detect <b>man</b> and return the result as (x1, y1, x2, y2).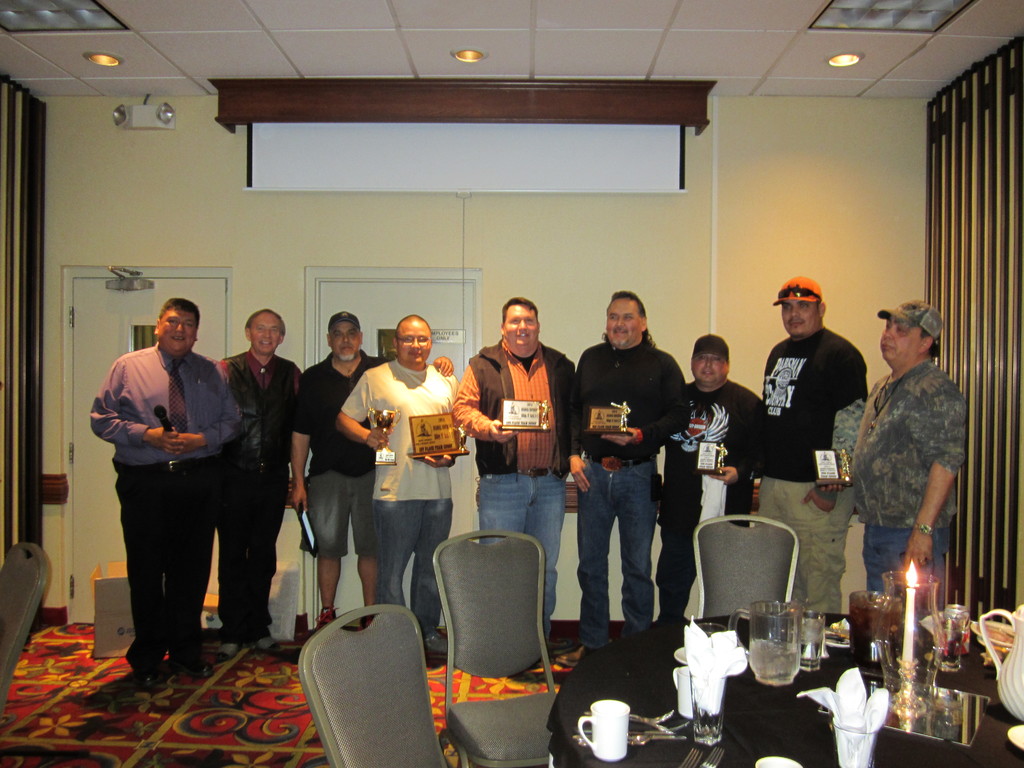
(212, 303, 308, 662).
